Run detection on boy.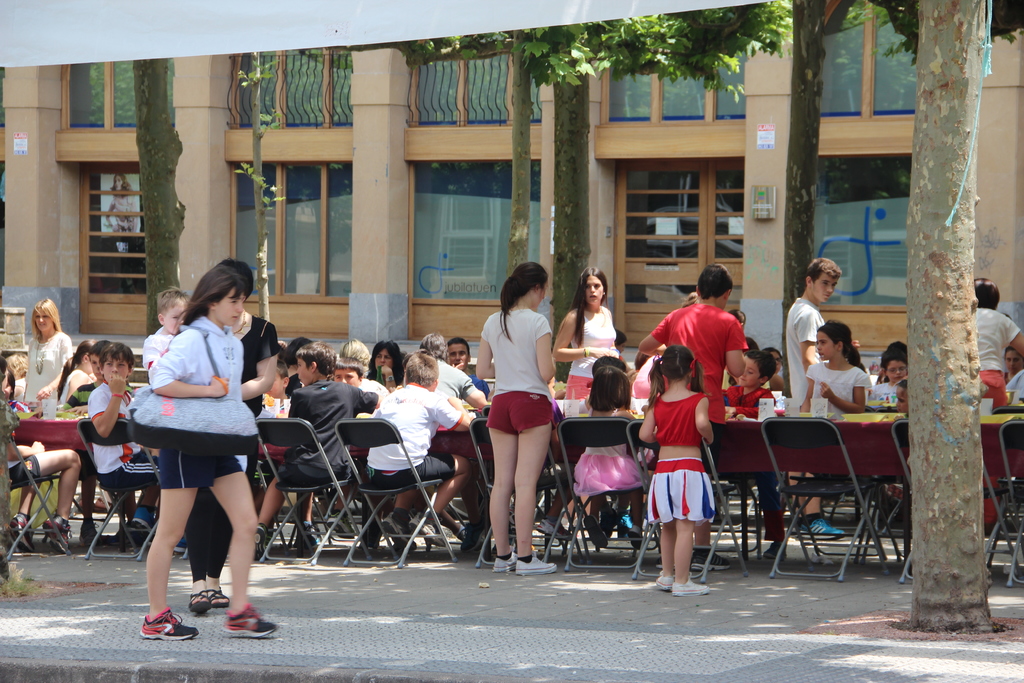
Result: 249:343:380:558.
